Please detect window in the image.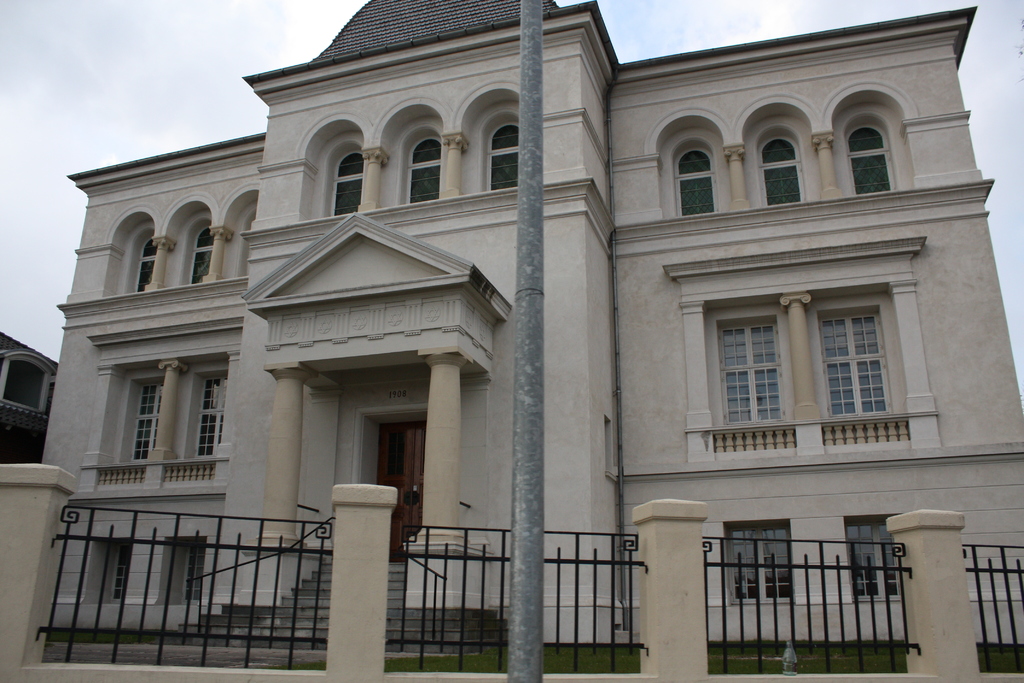
bbox=(698, 260, 912, 442).
